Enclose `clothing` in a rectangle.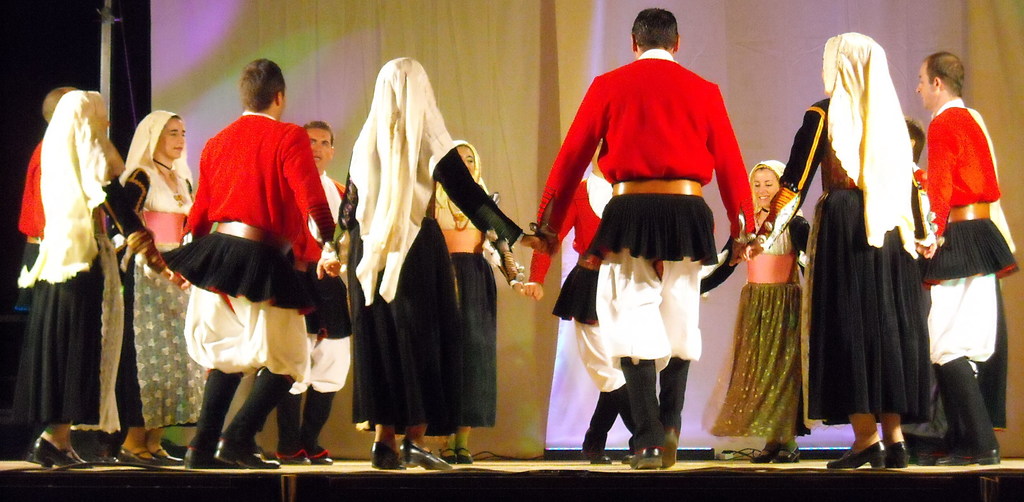
735 159 808 480.
